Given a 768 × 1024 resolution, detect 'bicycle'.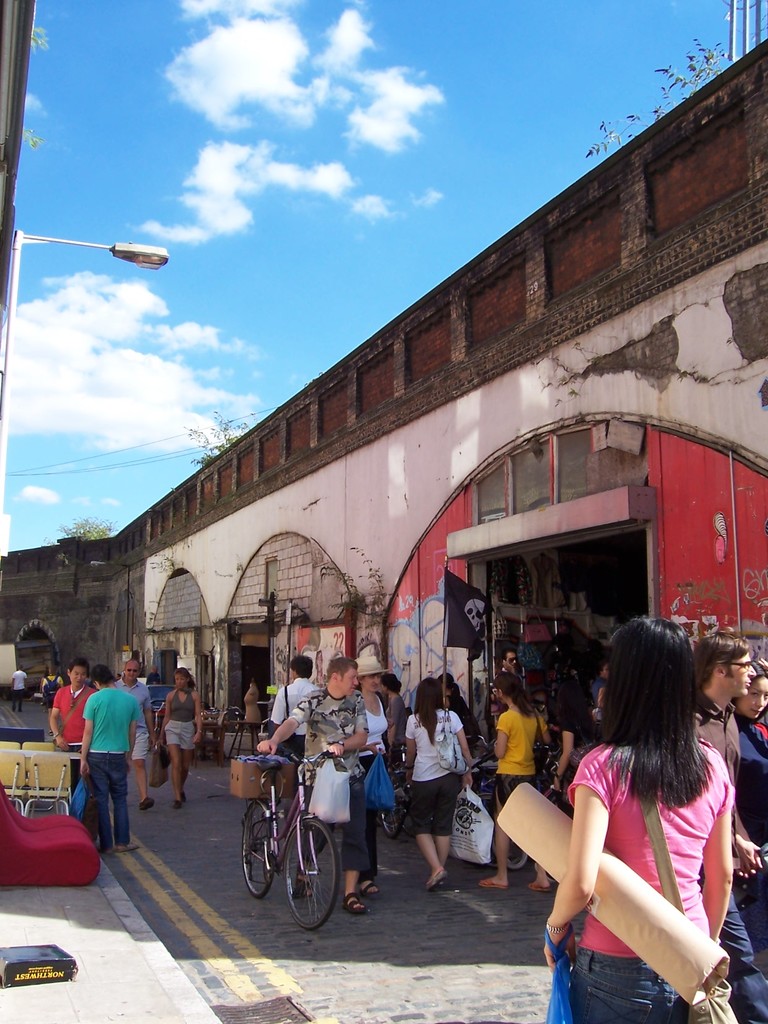
(left=234, top=719, right=358, bottom=931).
